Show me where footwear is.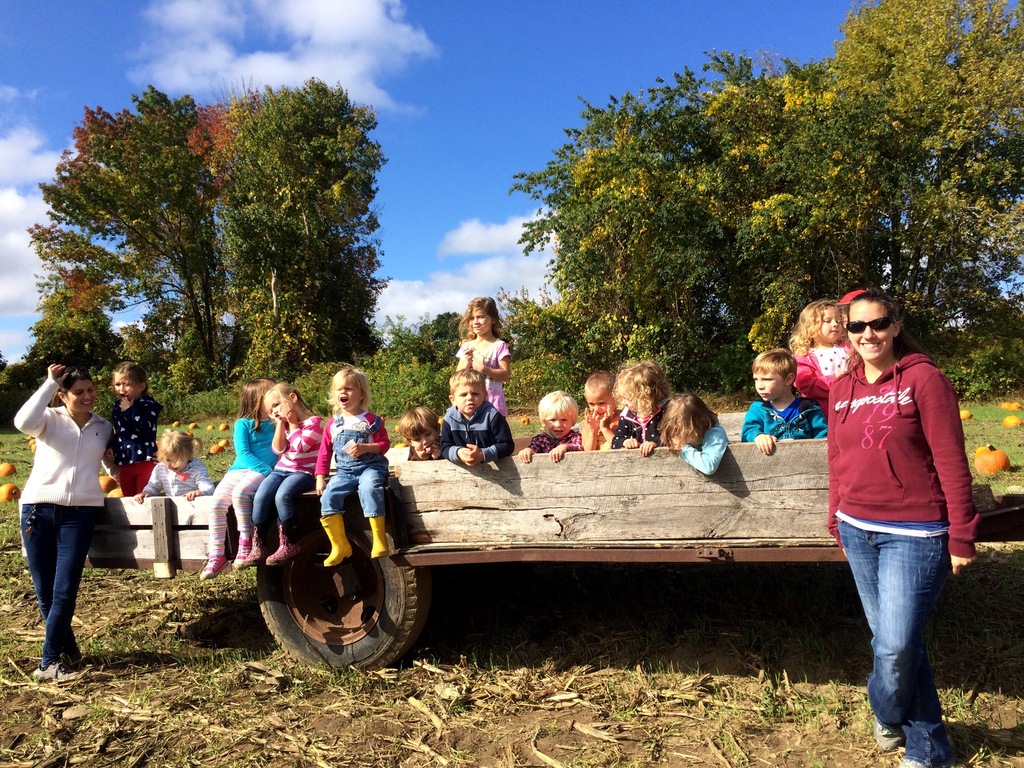
footwear is at pyautogui.locateOnScreen(234, 538, 255, 567).
